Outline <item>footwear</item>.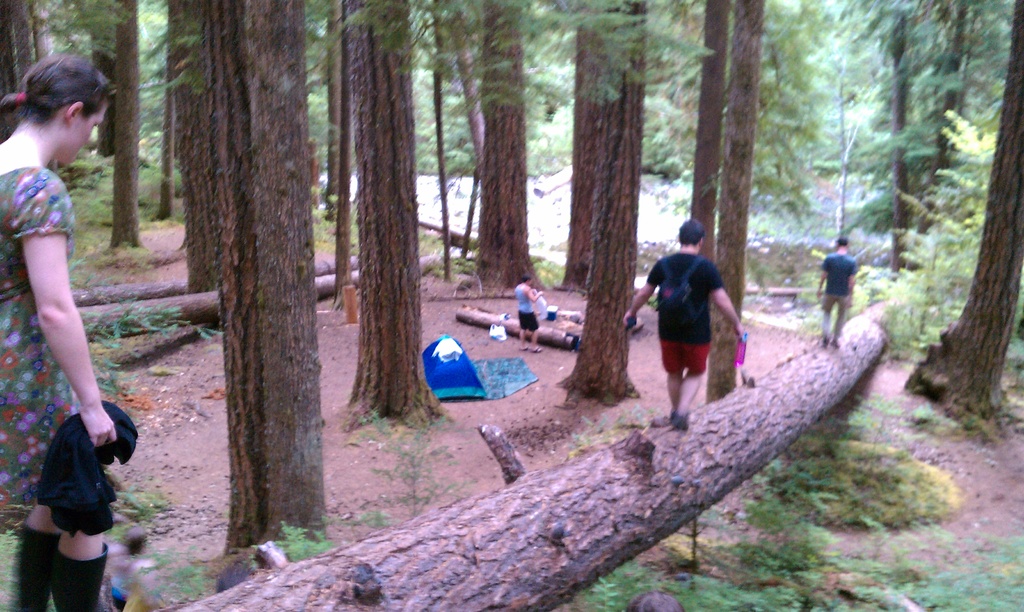
Outline: (668,410,685,428).
